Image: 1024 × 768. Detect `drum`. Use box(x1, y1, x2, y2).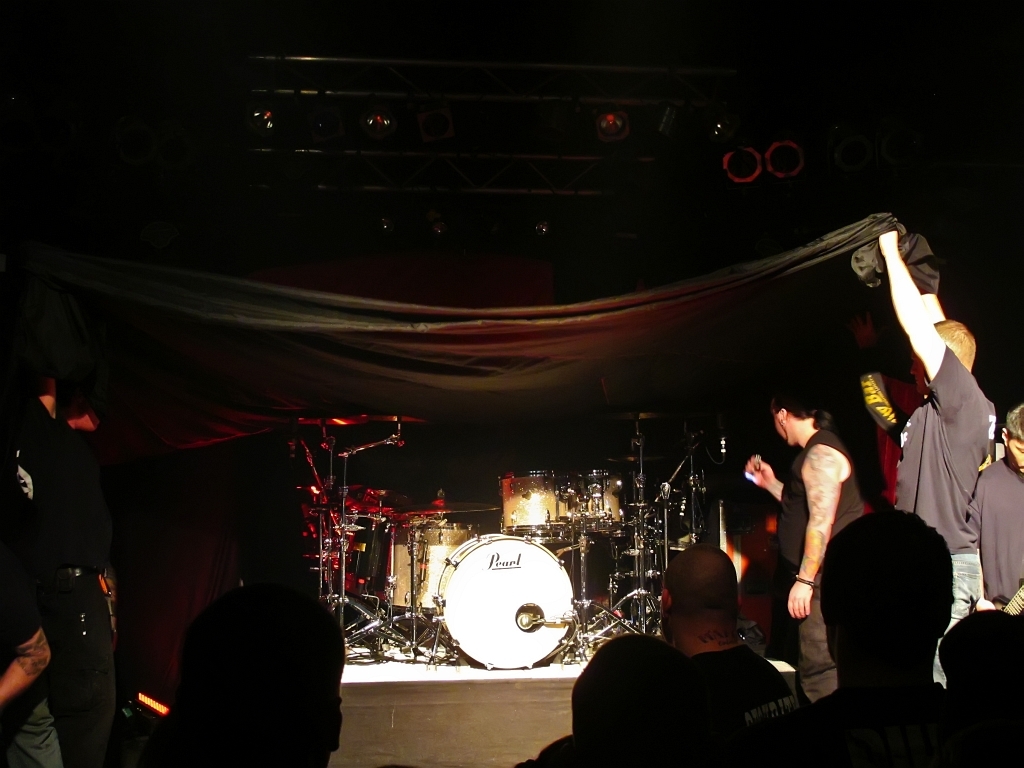
box(347, 504, 390, 580).
